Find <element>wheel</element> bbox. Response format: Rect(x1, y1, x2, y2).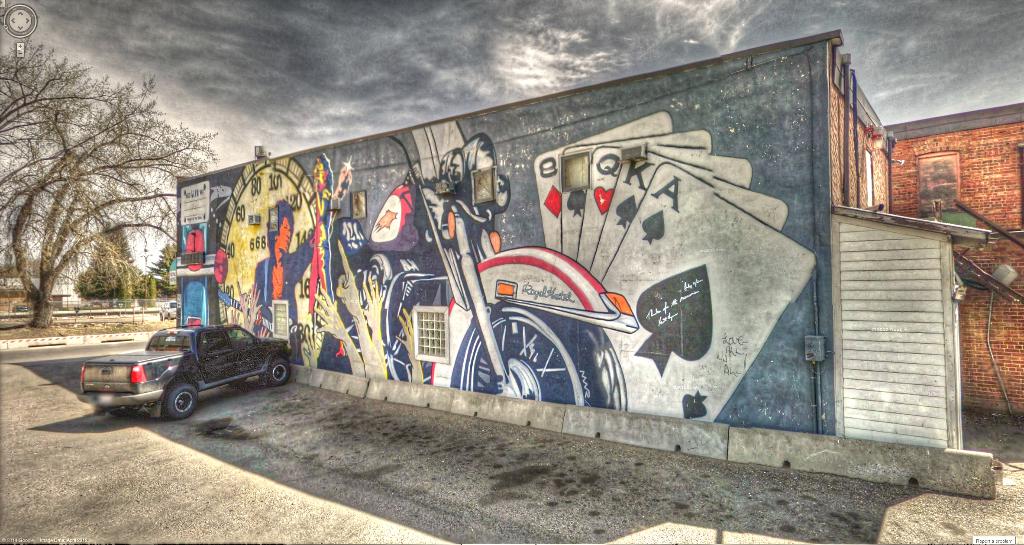
Rect(440, 293, 645, 414).
